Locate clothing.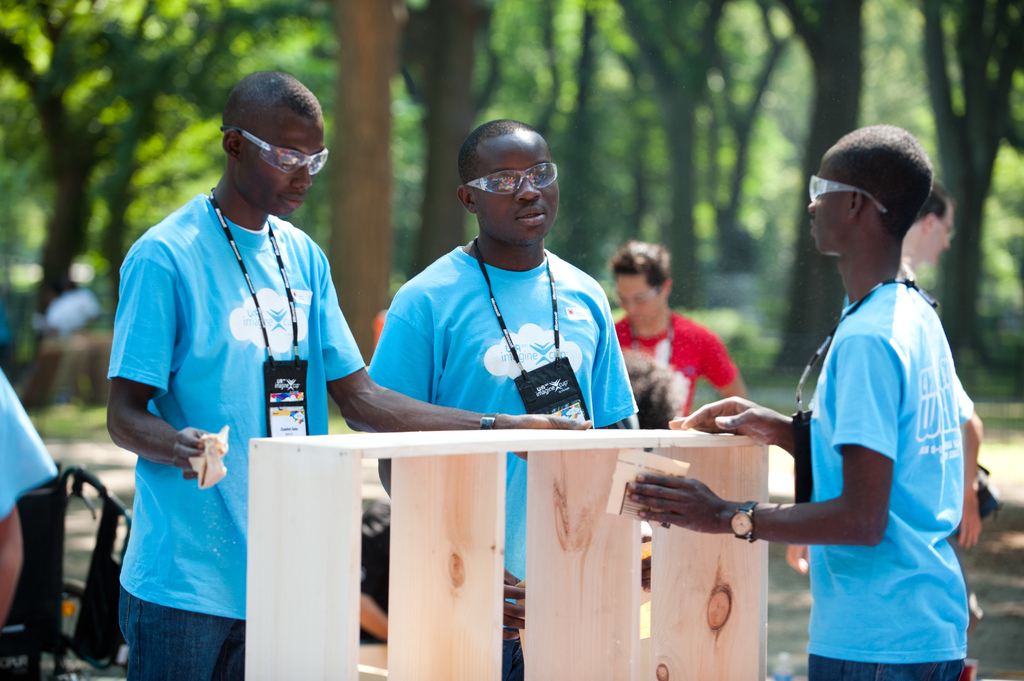
Bounding box: pyautogui.locateOnScreen(614, 311, 740, 417).
